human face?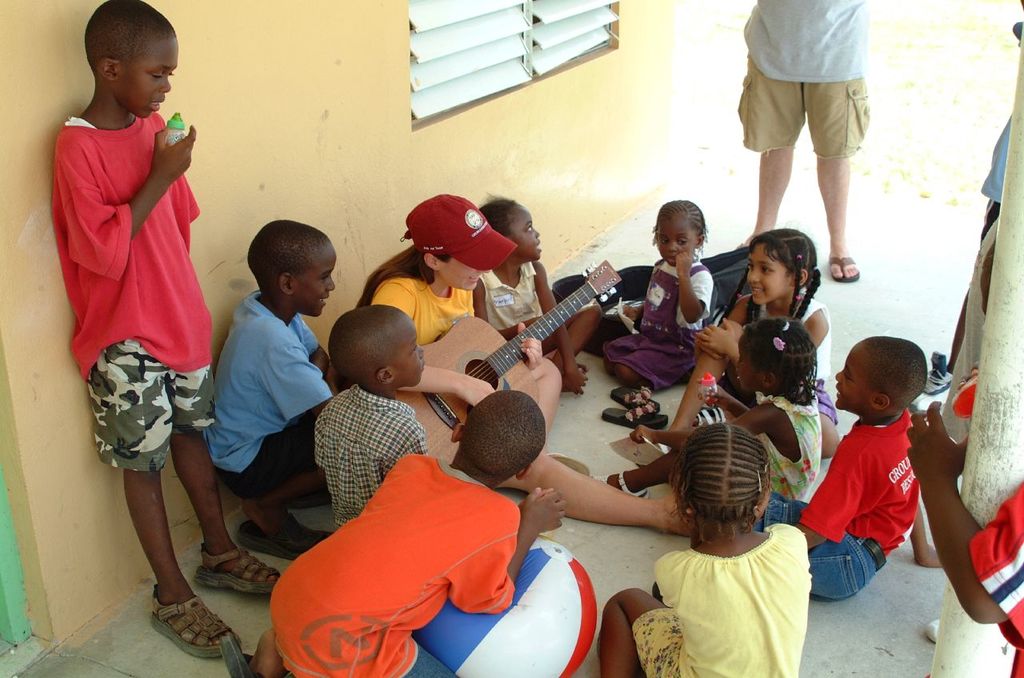
<box>652,217,698,261</box>
